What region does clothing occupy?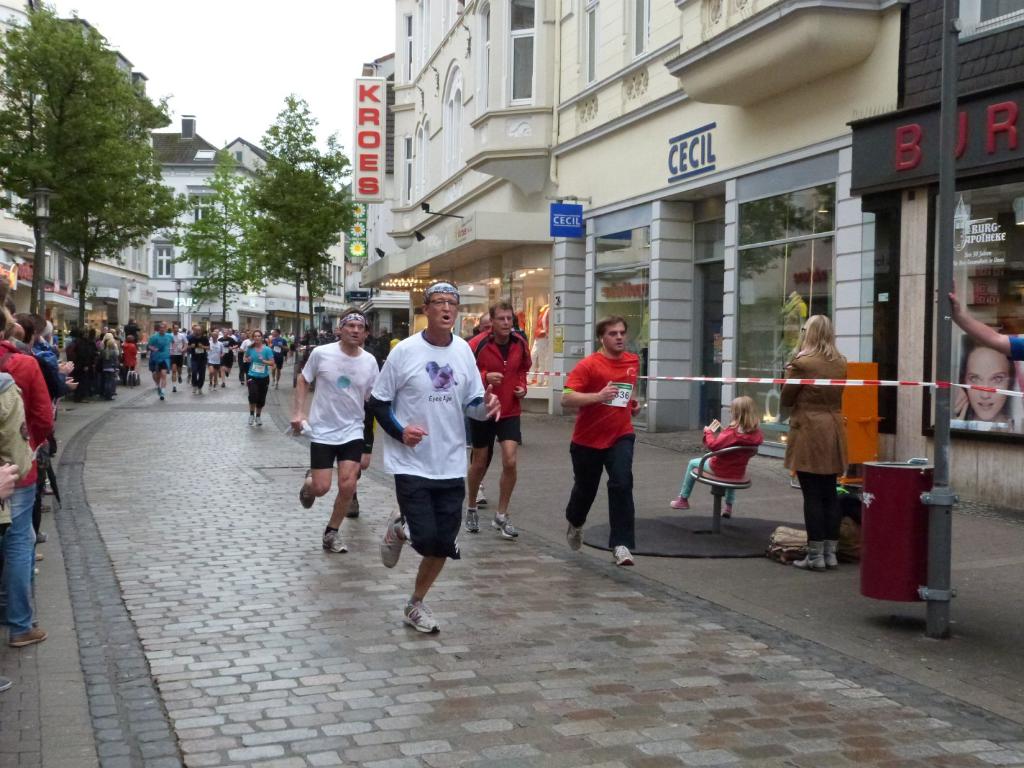
x1=274, y1=338, x2=291, y2=372.
